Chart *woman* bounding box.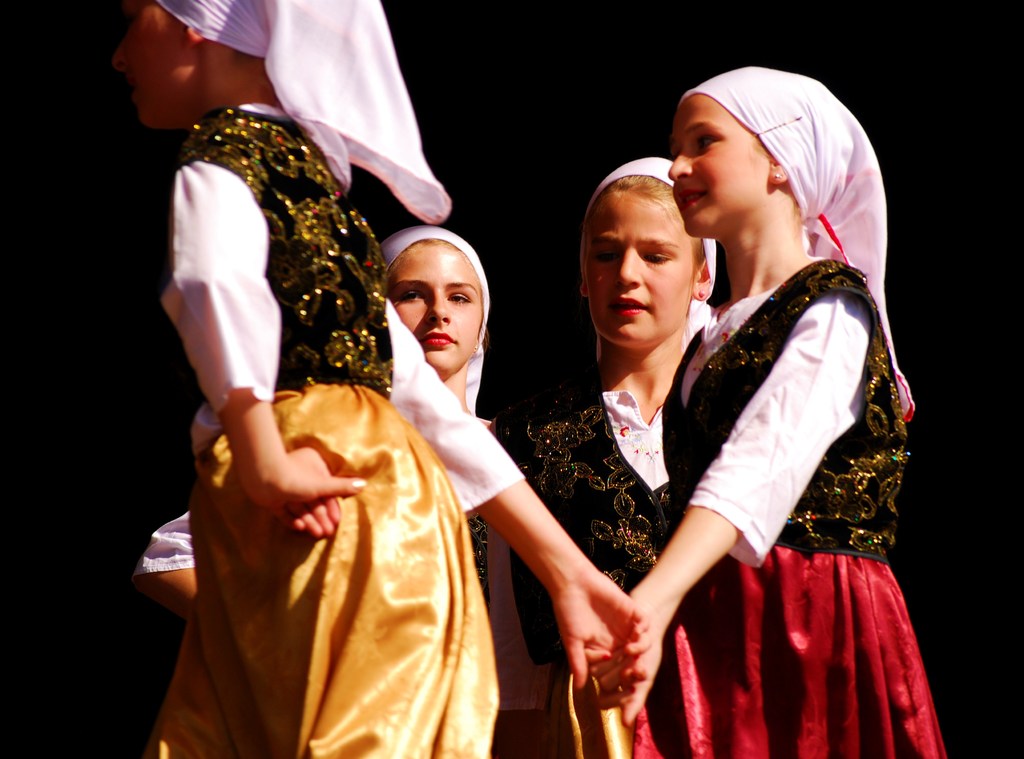
Charted: crop(127, 218, 505, 758).
